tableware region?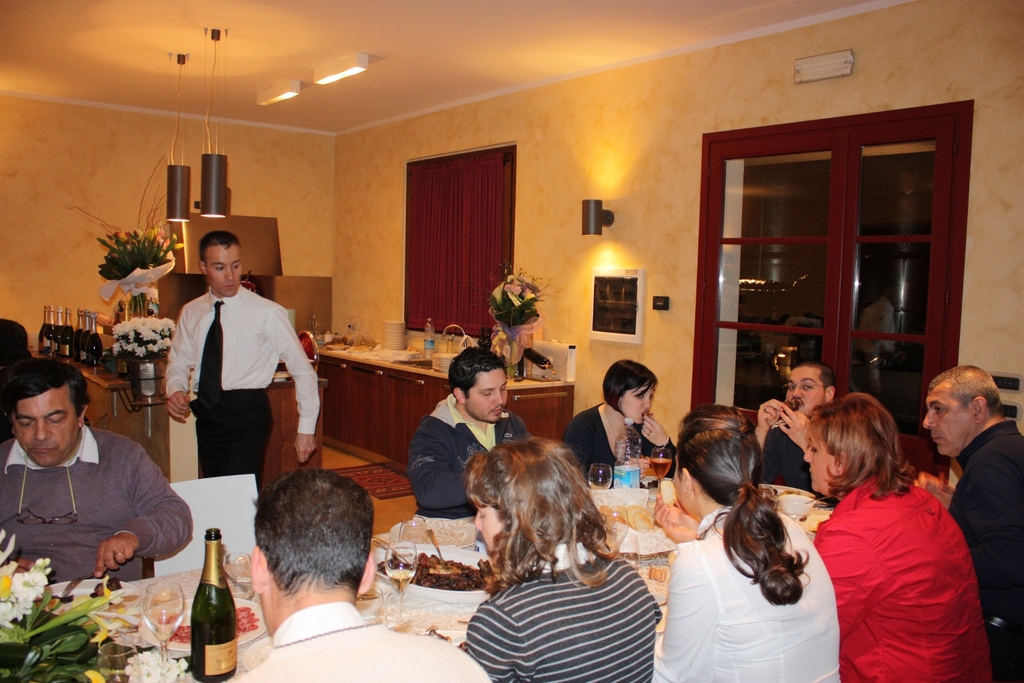
l=328, t=343, r=350, b=349
